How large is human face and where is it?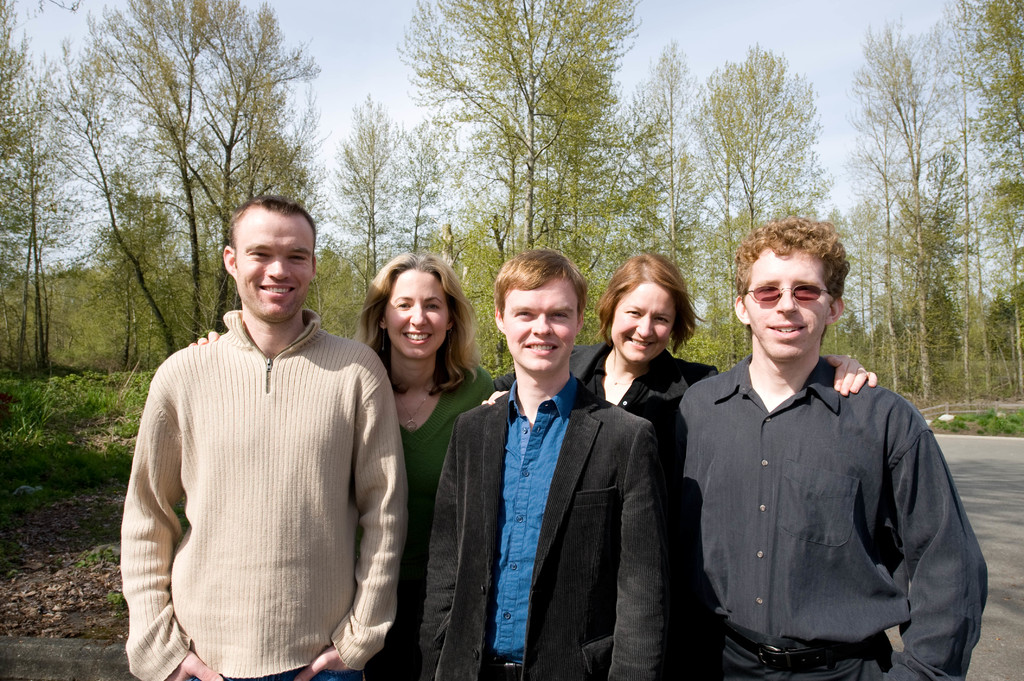
Bounding box: (370,260,463,363).
